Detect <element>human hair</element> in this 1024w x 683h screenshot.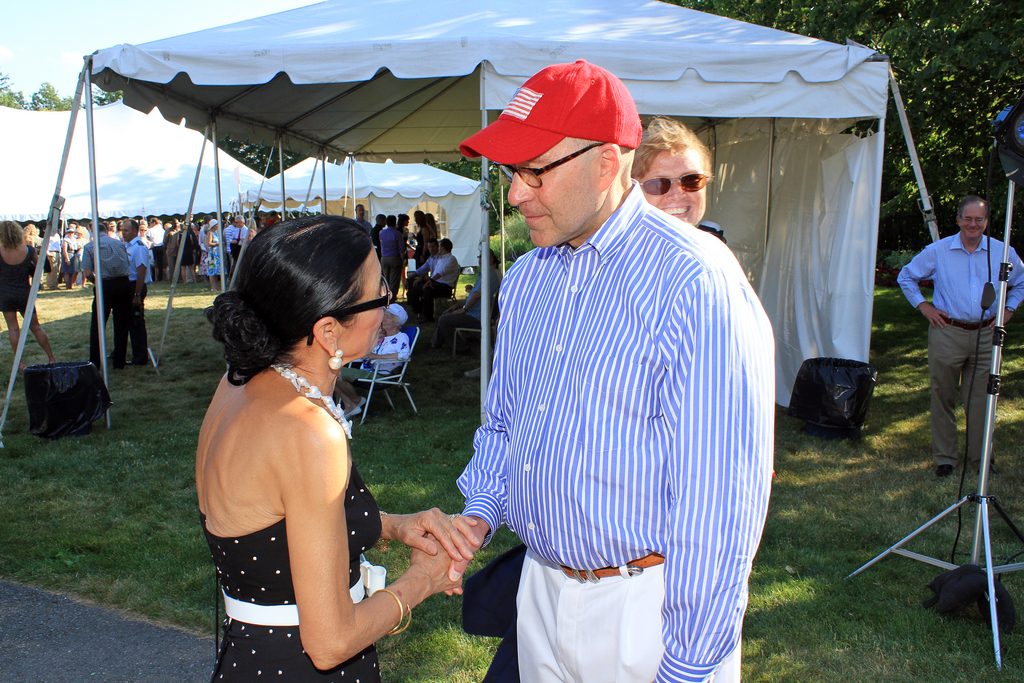
Detection: x1=0 y1=220 x2=24 y2=249.
